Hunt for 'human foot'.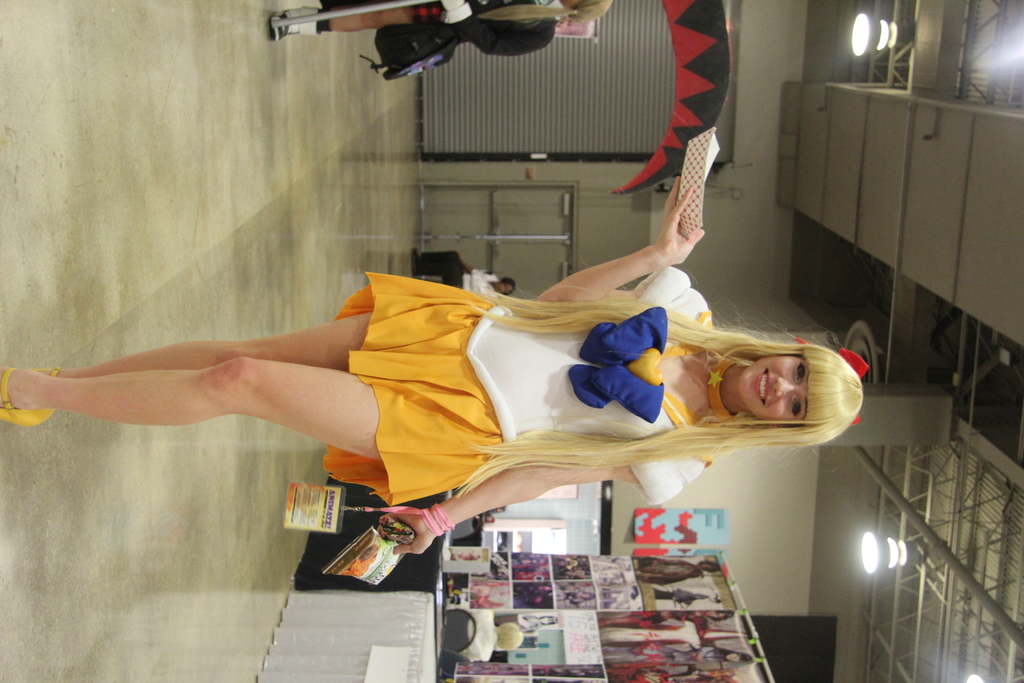
Hunted down at x1=0 y1=369 x2=58 y2=407.
